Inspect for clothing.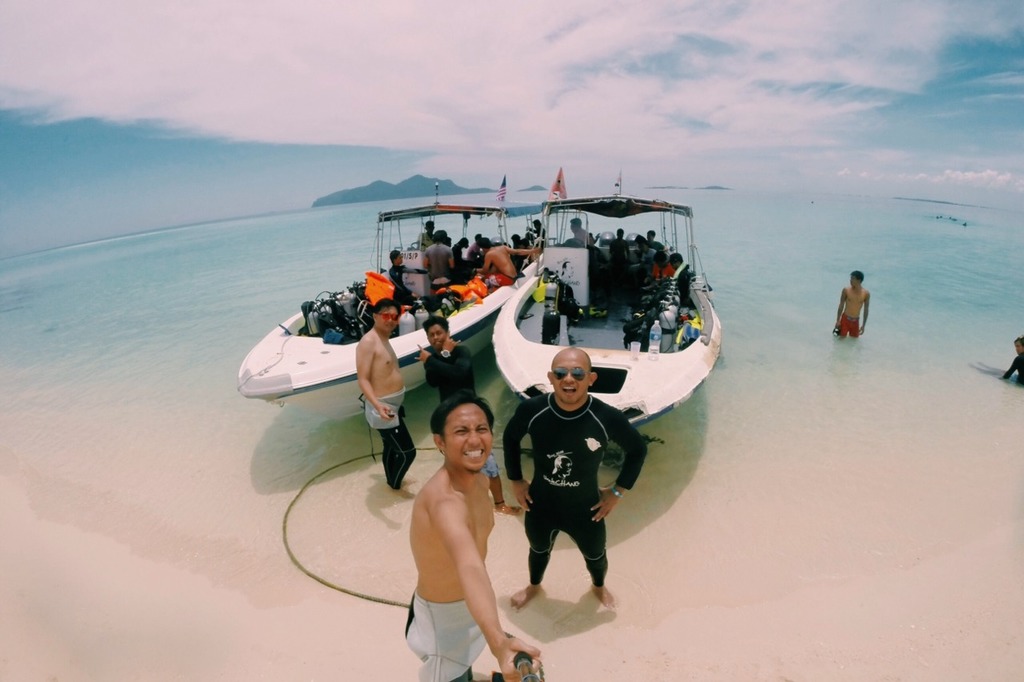
Inspection: [x1=838, y1=309, x2=861, y2=336].
